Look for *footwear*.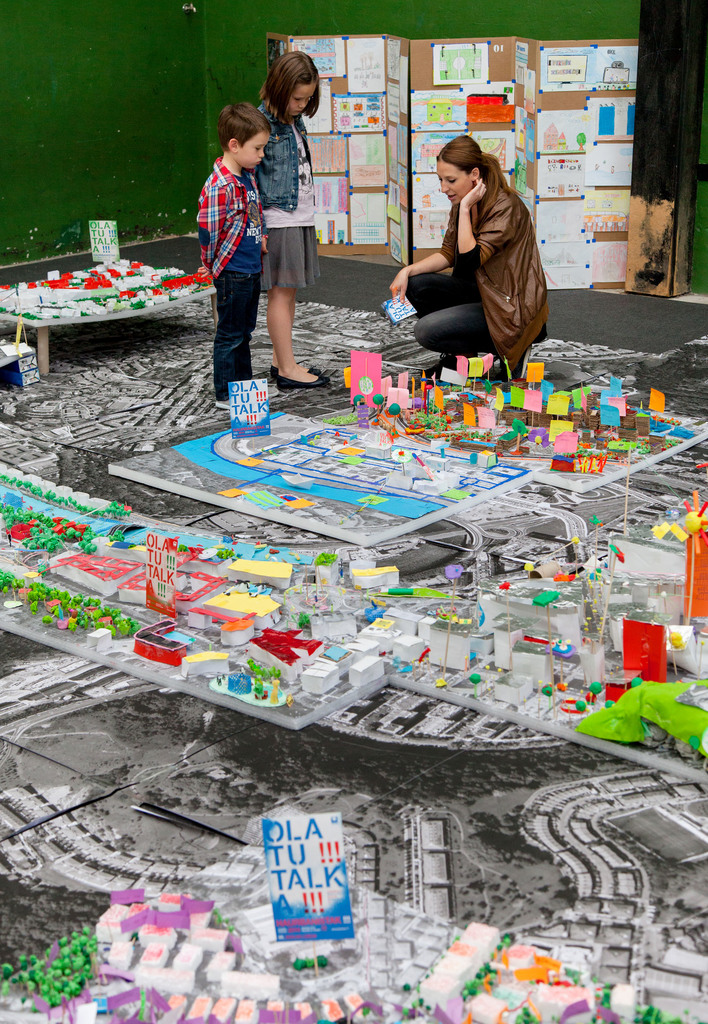
Found: [269,364,332,391].
